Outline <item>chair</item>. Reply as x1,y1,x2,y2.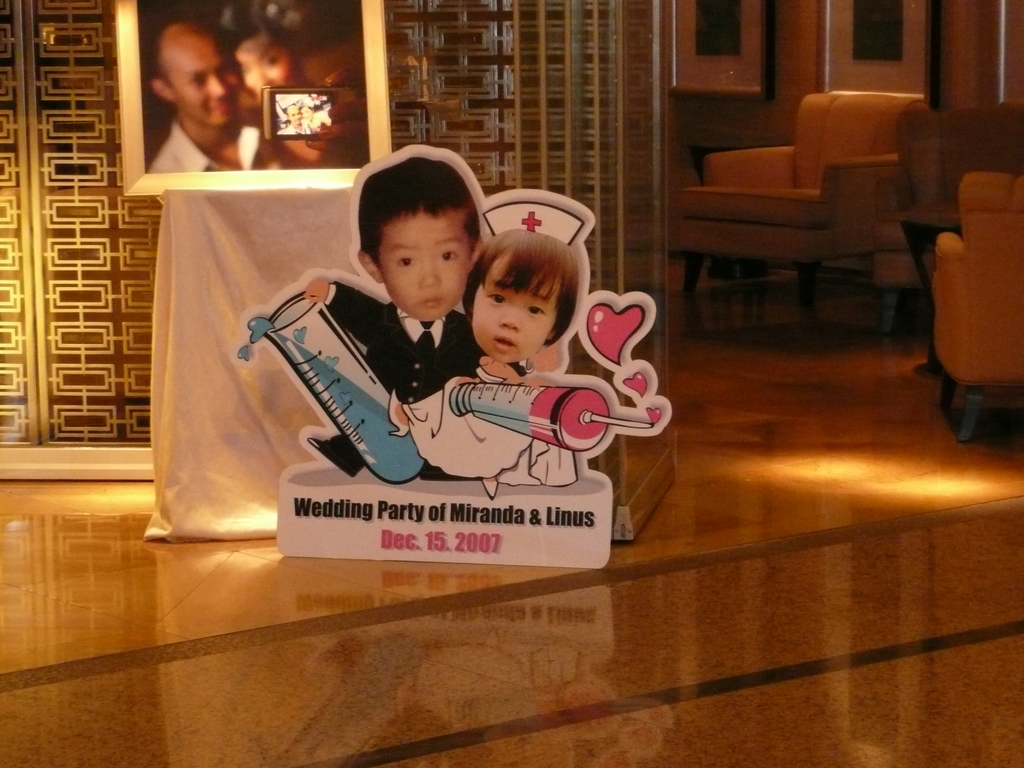
659,76,966,332.
